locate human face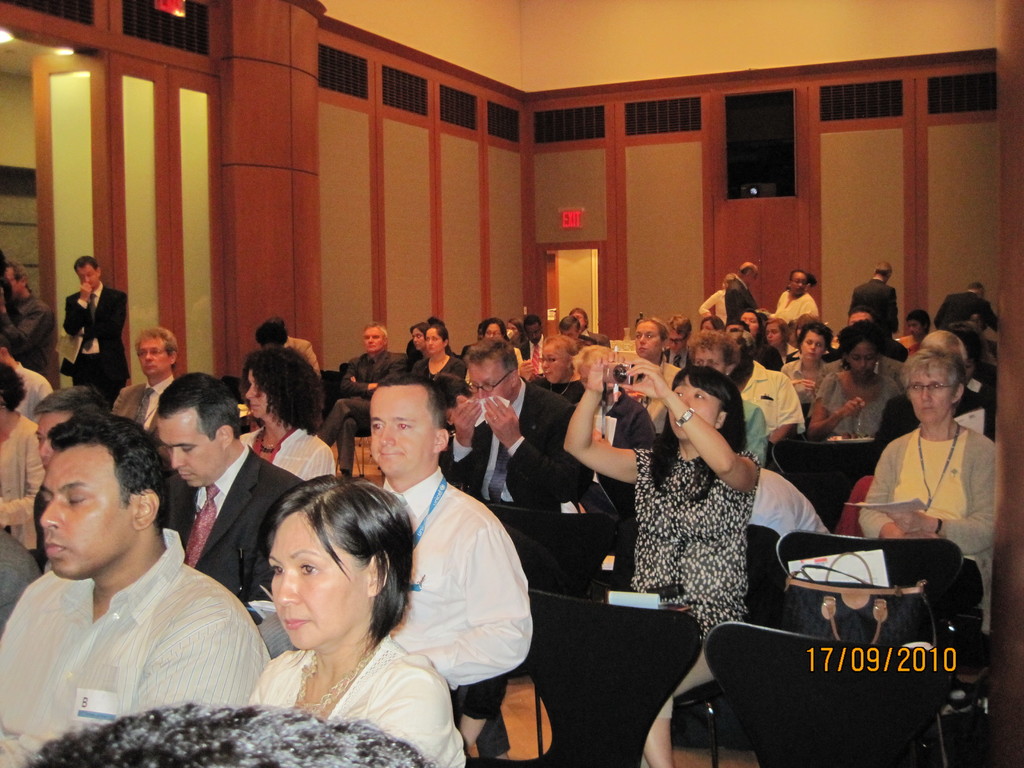
411:328:422:351
